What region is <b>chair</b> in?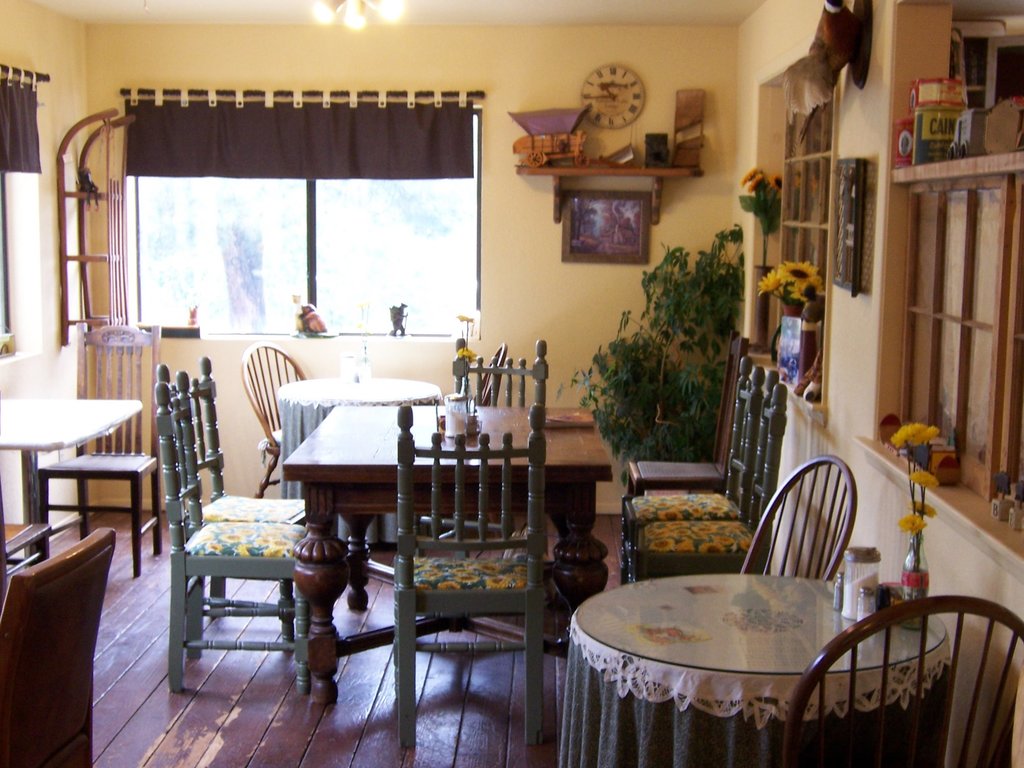
(445, 337, 549, 410).
